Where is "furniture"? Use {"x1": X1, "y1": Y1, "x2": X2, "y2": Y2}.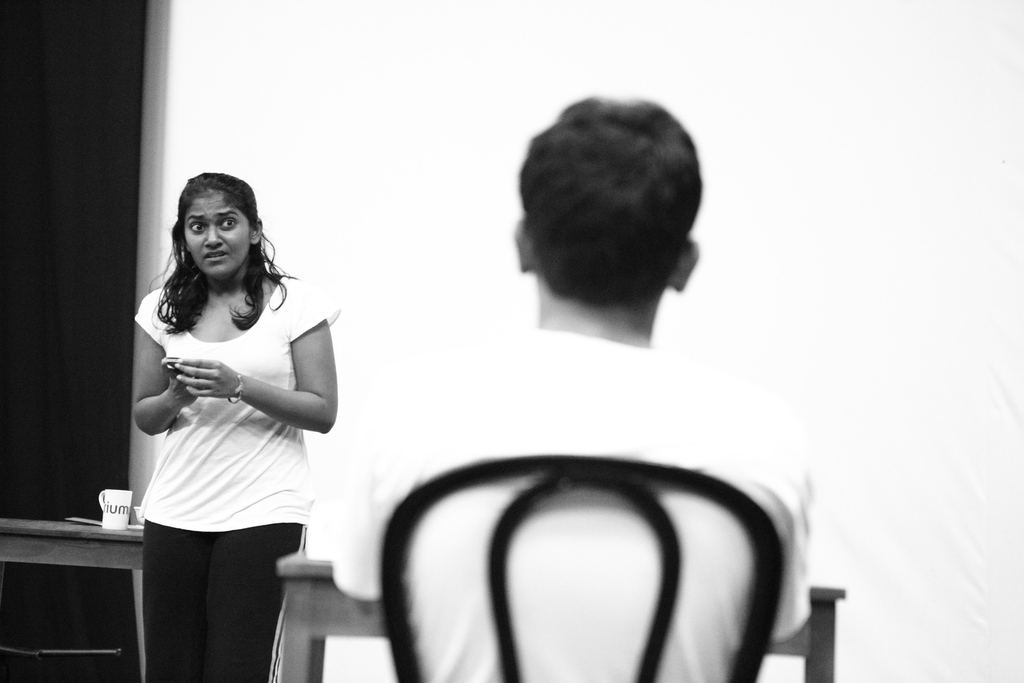
{"x1": 379, "y1": 456, "x2": 785, "y2": 682}.
